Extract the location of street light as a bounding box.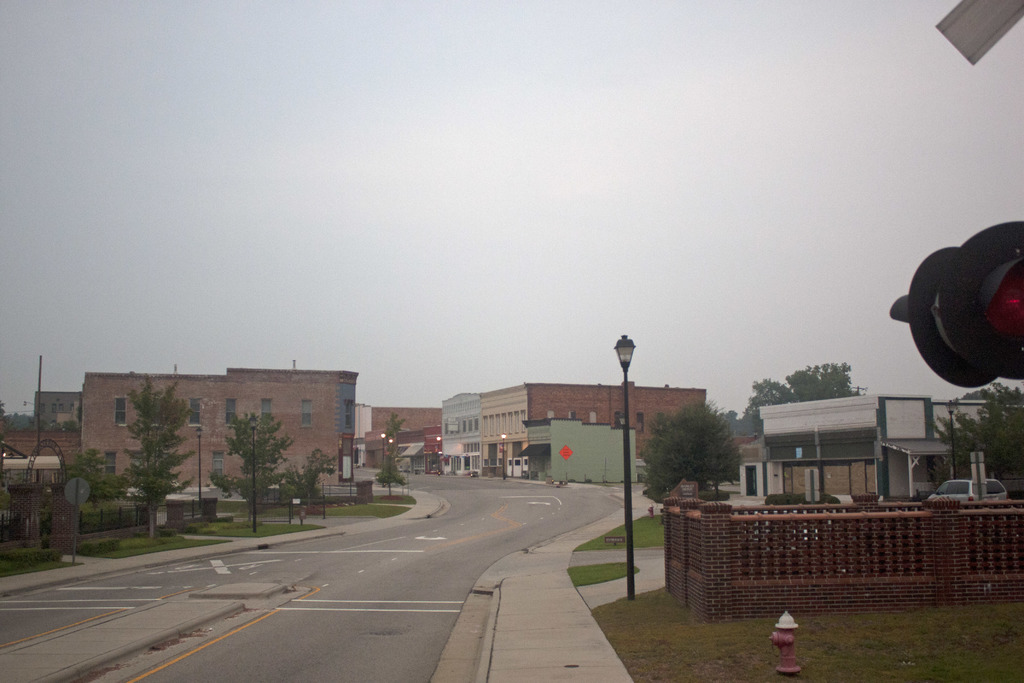
195 424 204 506.
